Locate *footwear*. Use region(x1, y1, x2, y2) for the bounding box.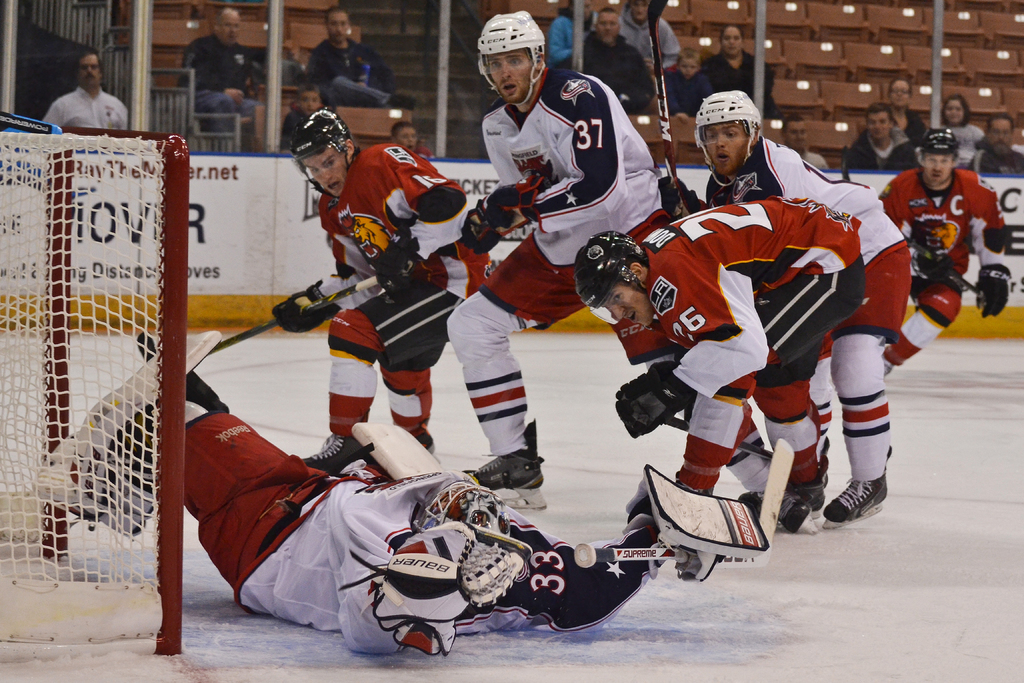
region(413, 431, 434, 454).
